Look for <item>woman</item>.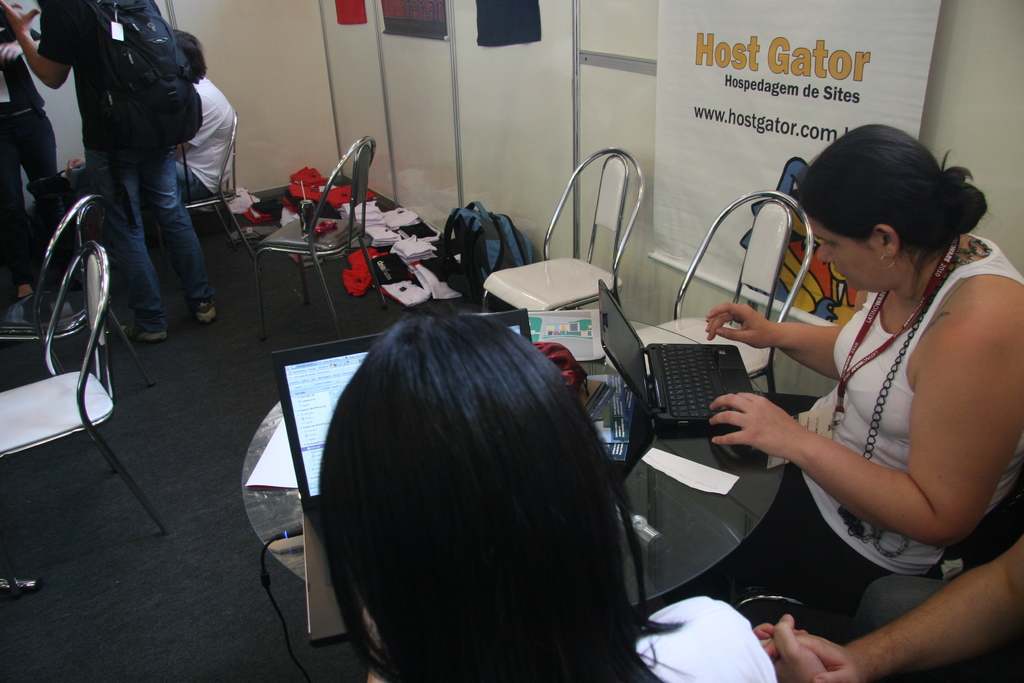
Found: [x1=0, y1=9, x2=61, y2=303].
